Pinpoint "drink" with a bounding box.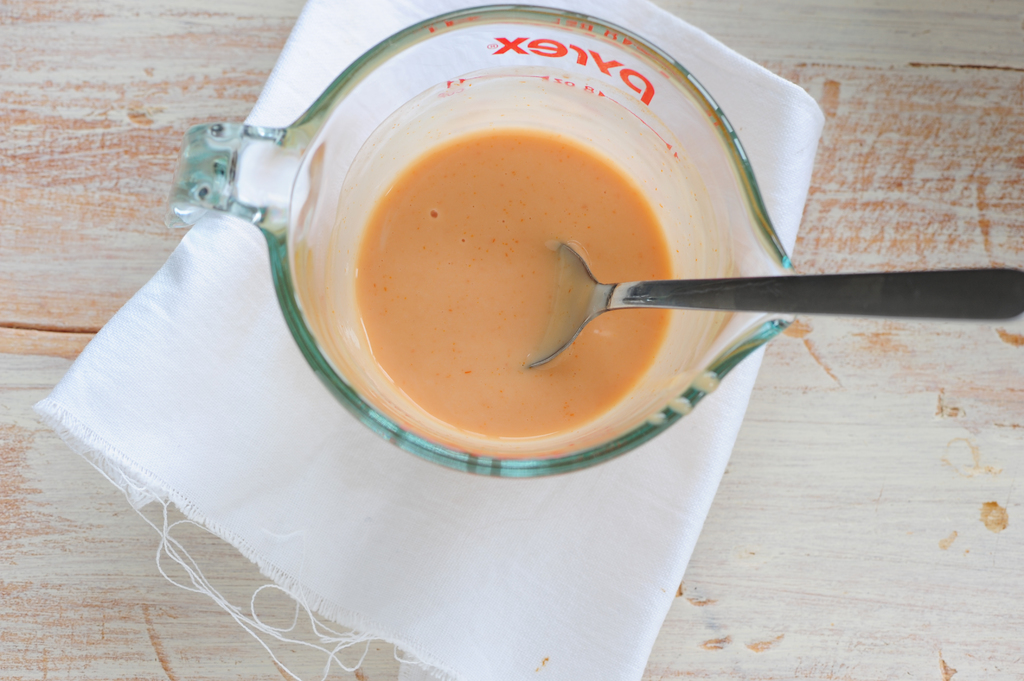
bbox=[198, 20, 830, 470].
